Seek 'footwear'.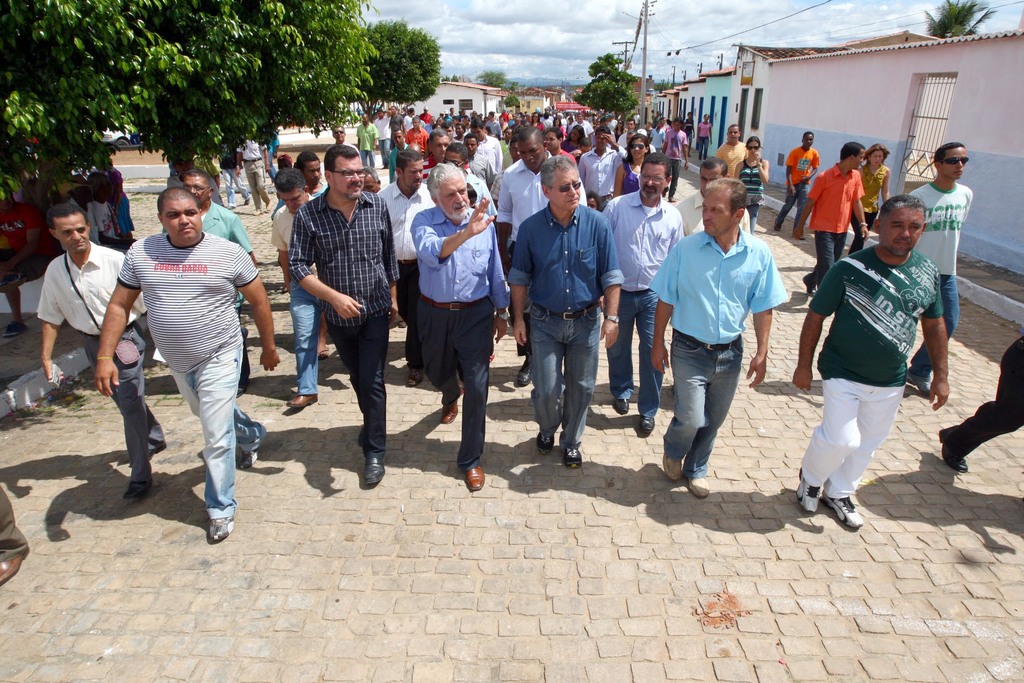
crop(241, 447, 259, 470).
